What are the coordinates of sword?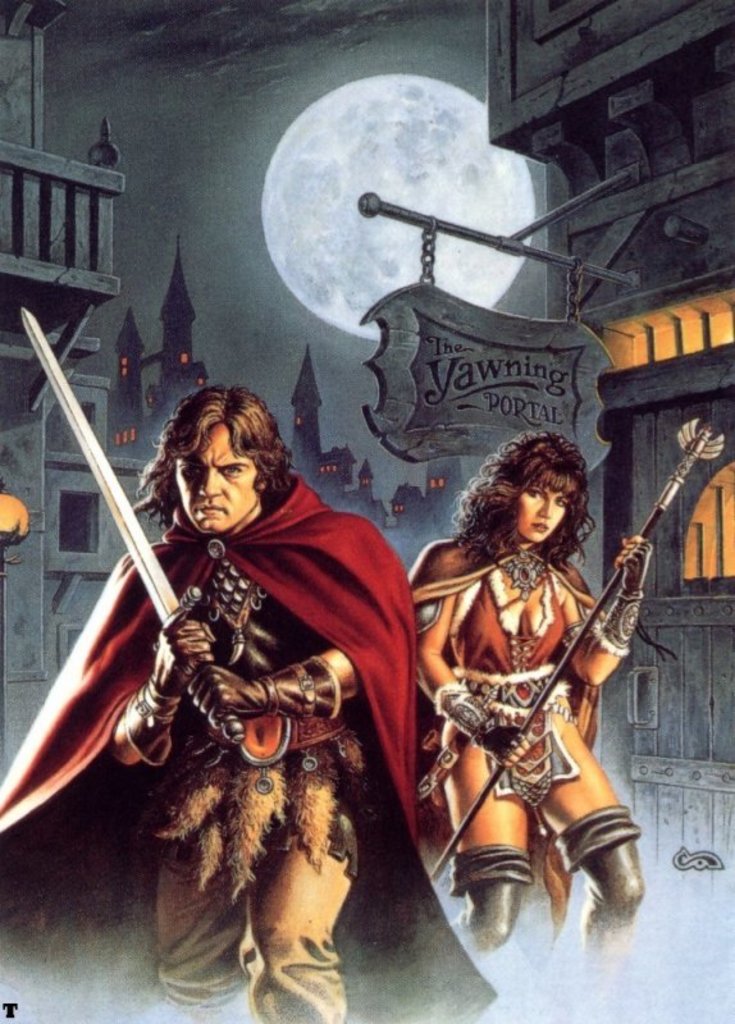
<bbox>19, 307, 247, 745</bbox>.
